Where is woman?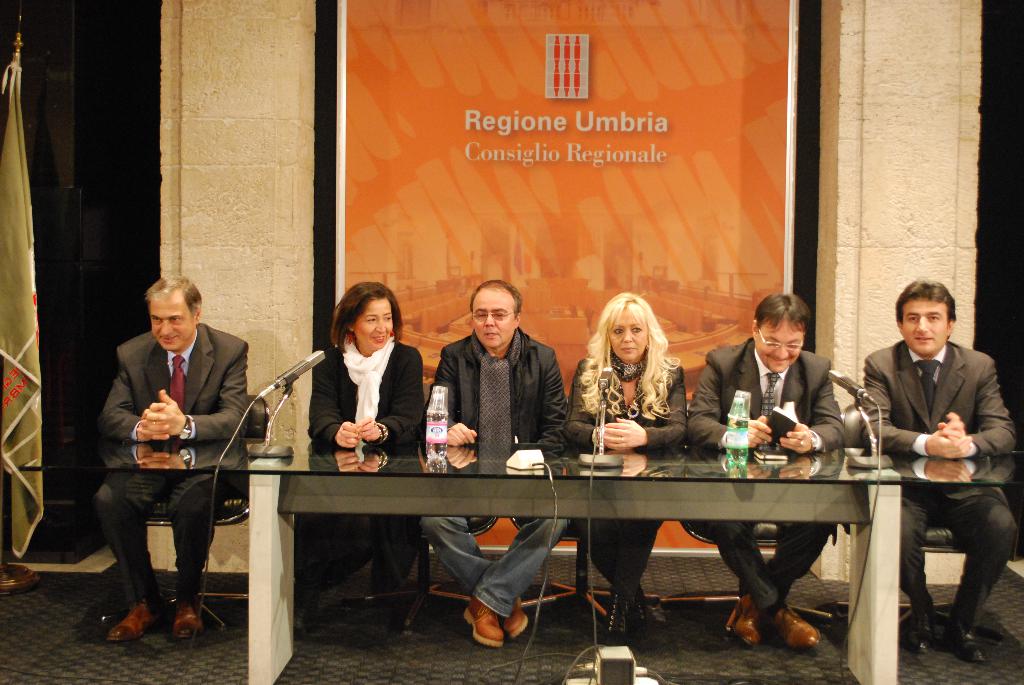
rect(568, 302, 691, 469).
